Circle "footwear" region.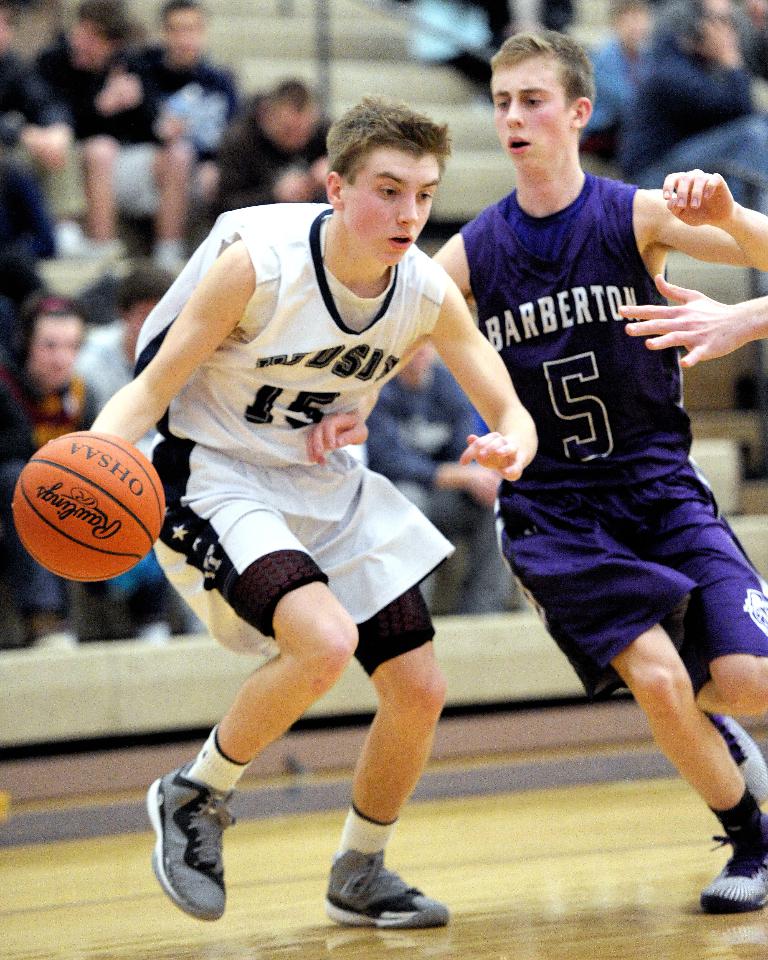
Region: box=[323, 854, 436, 927].
